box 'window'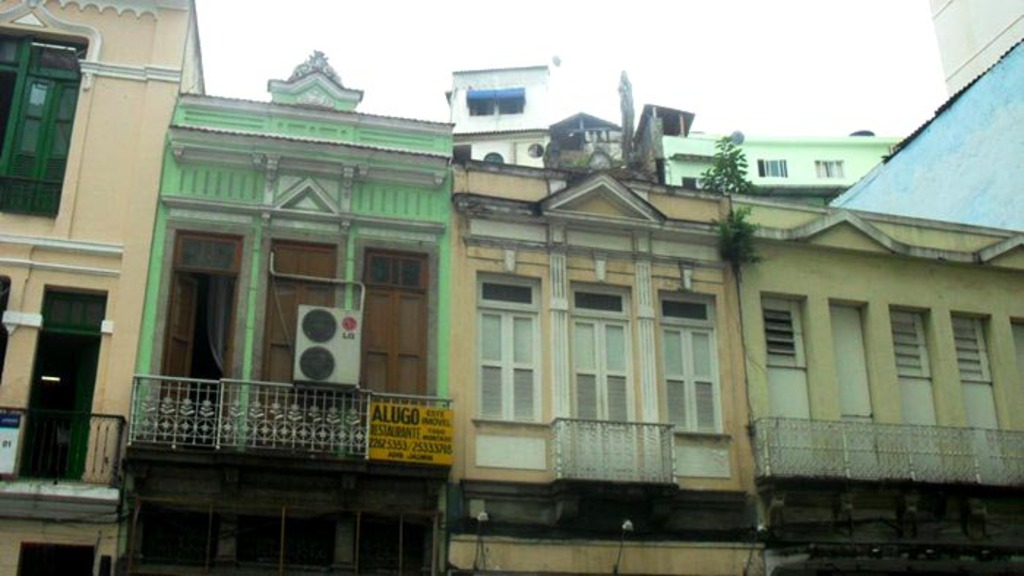
246:234:332:450
